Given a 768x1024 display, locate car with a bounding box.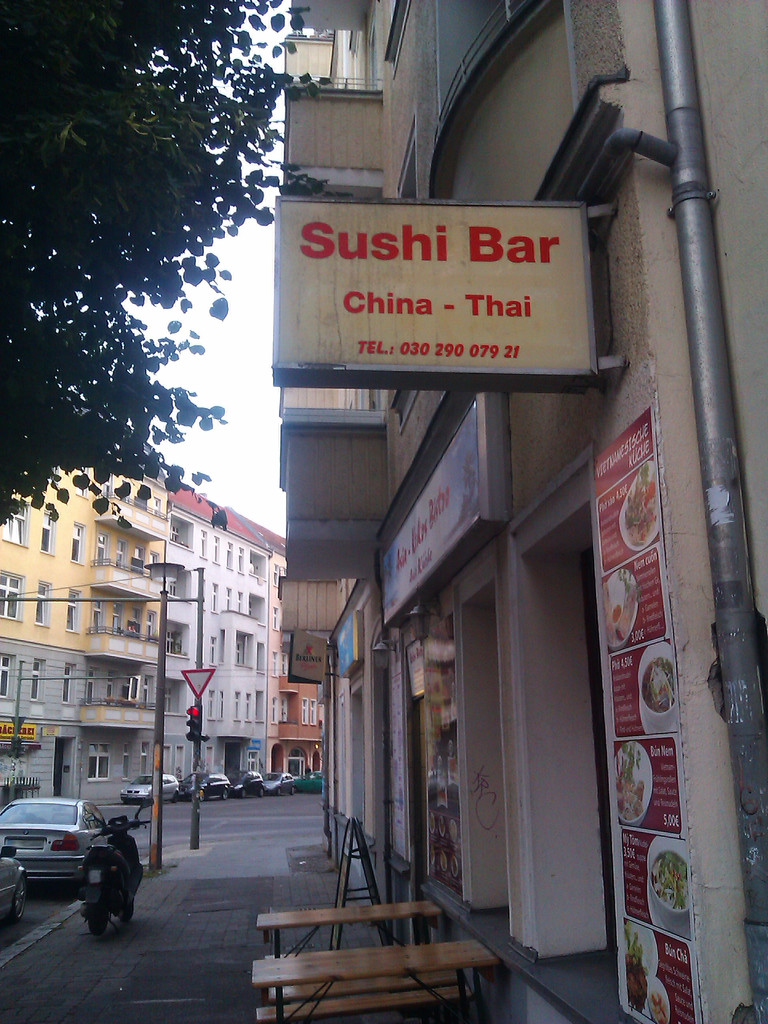
Located: locate(0, 797, 109, 895).
